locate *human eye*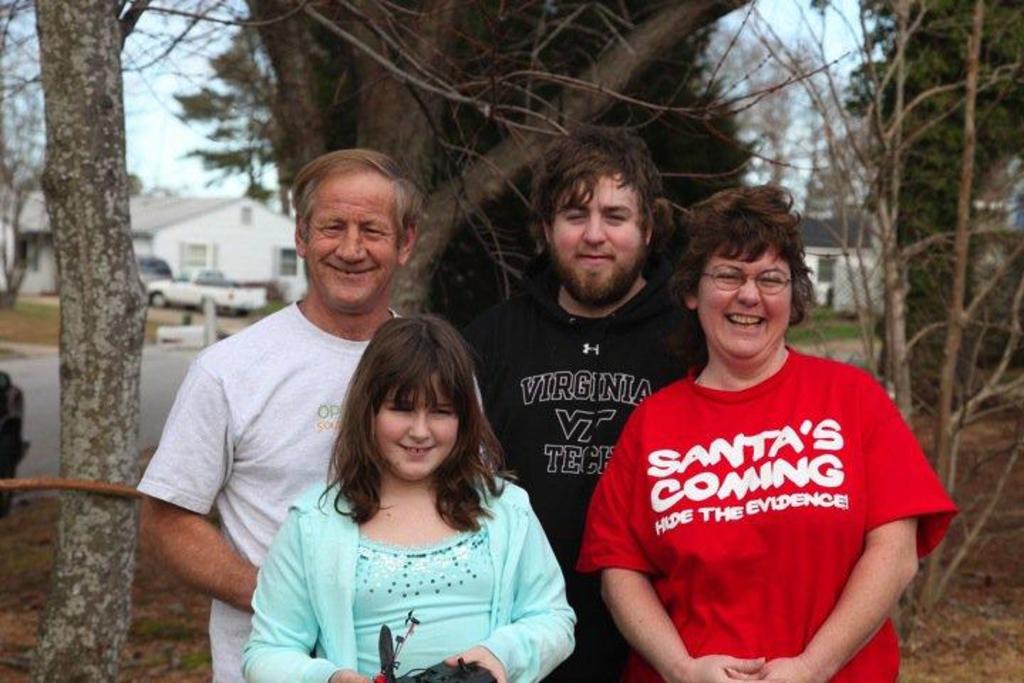
left=320, top=221, right=347, bottom=238
